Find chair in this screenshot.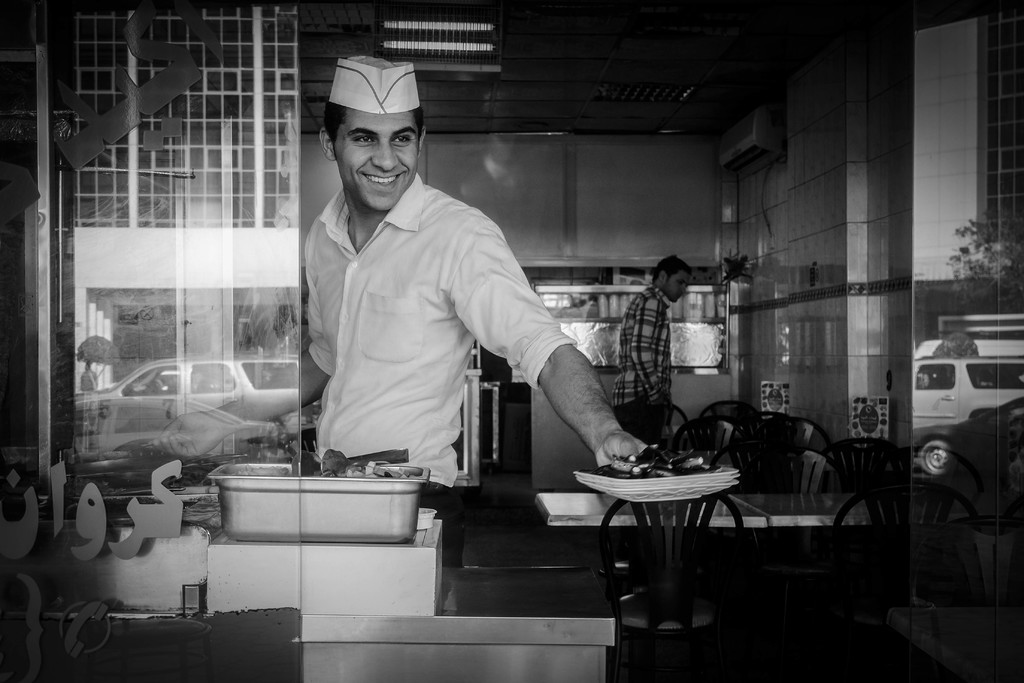
The bounding box for chair is <region>818, 476, 988, 621</region>.
